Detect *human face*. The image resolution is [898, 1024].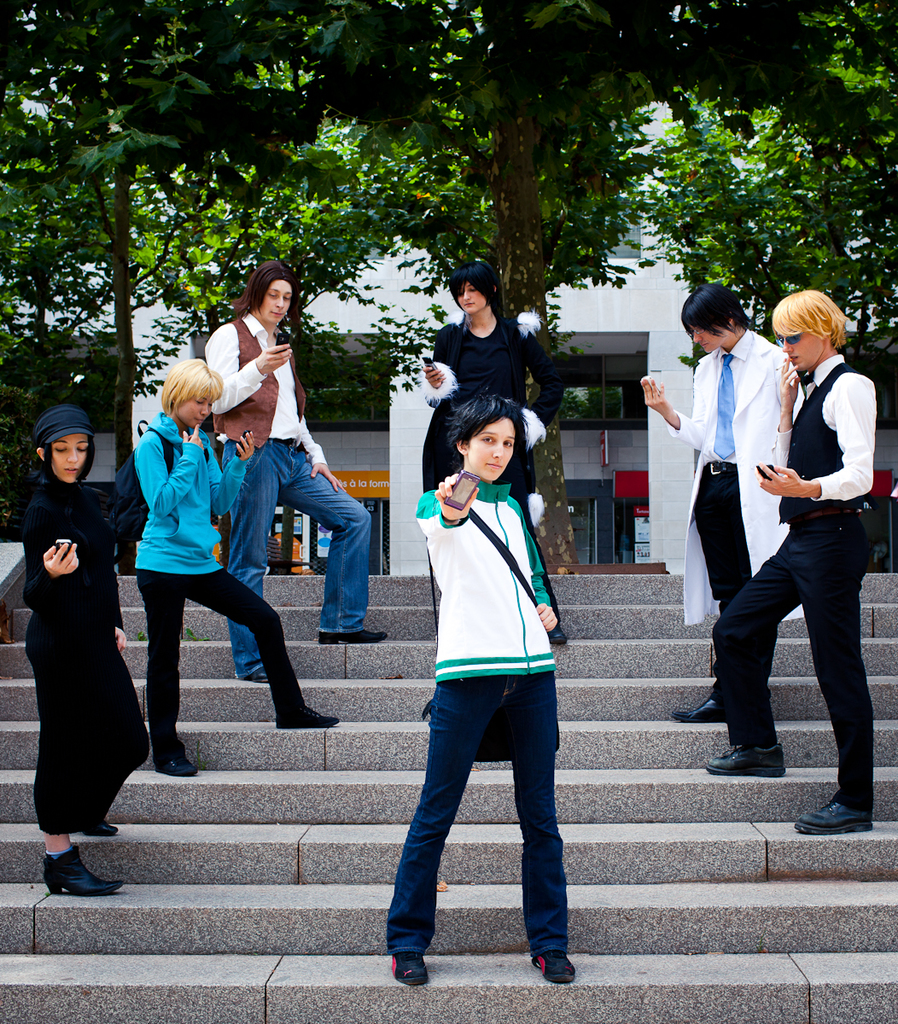
l=178, t=394, r=213, b=428.
